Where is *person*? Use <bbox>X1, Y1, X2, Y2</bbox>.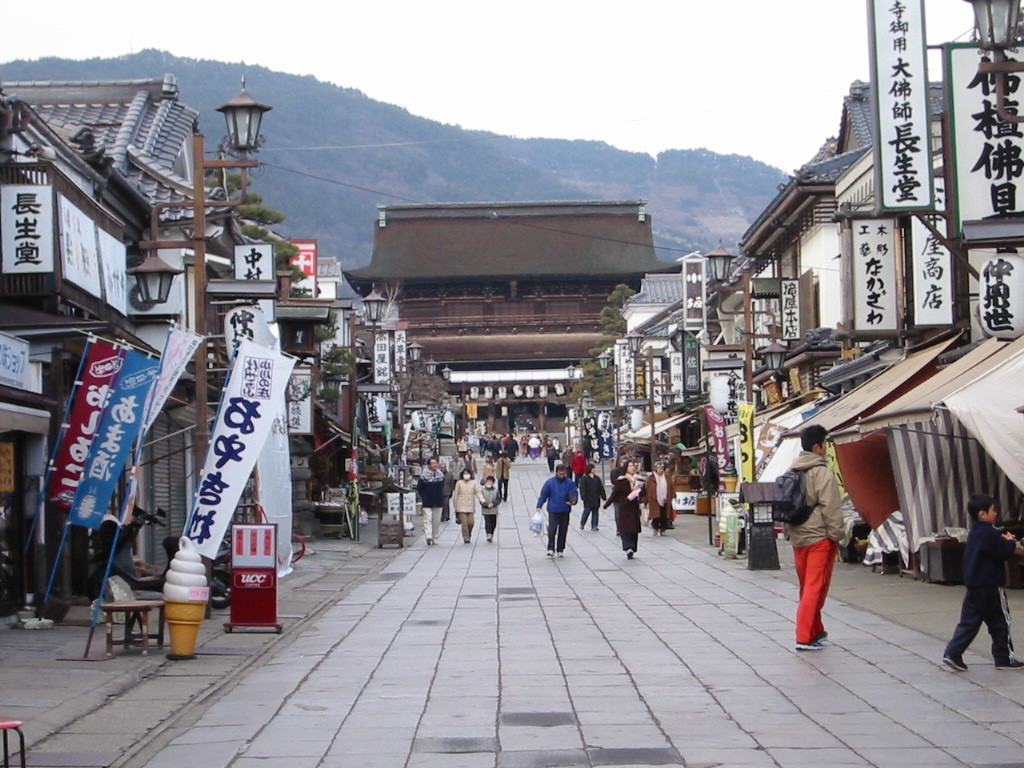
<bbox>640, 459, 673, 531</bbox>.
